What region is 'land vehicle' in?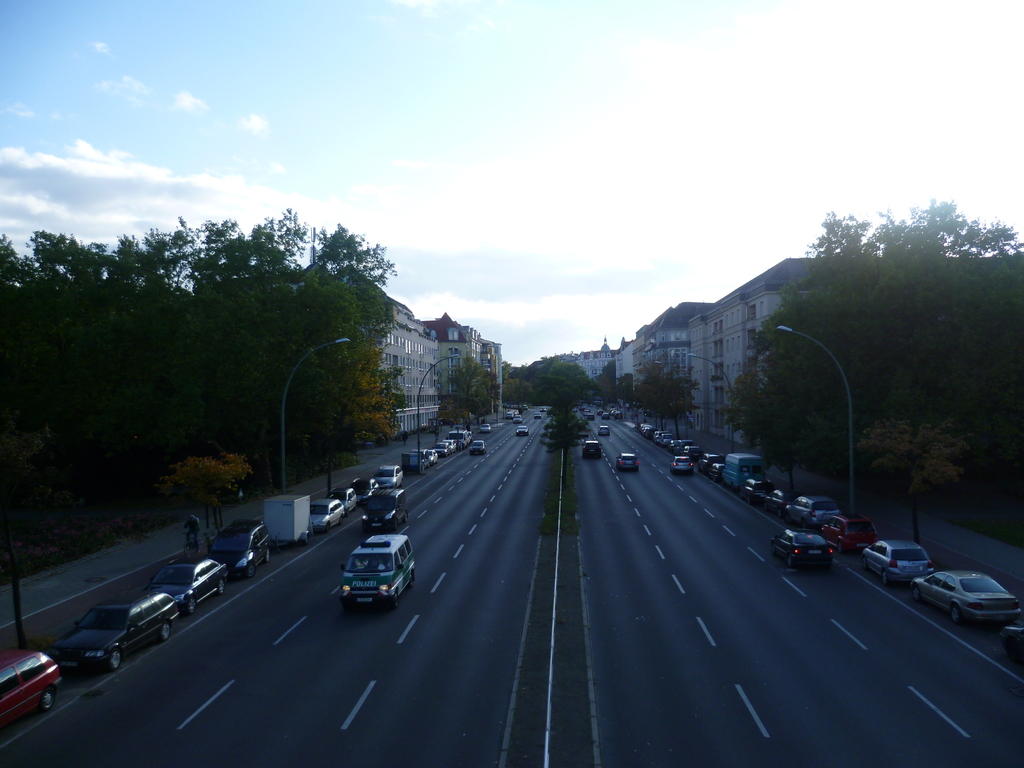
select_region(444, 427, 467, 451).
